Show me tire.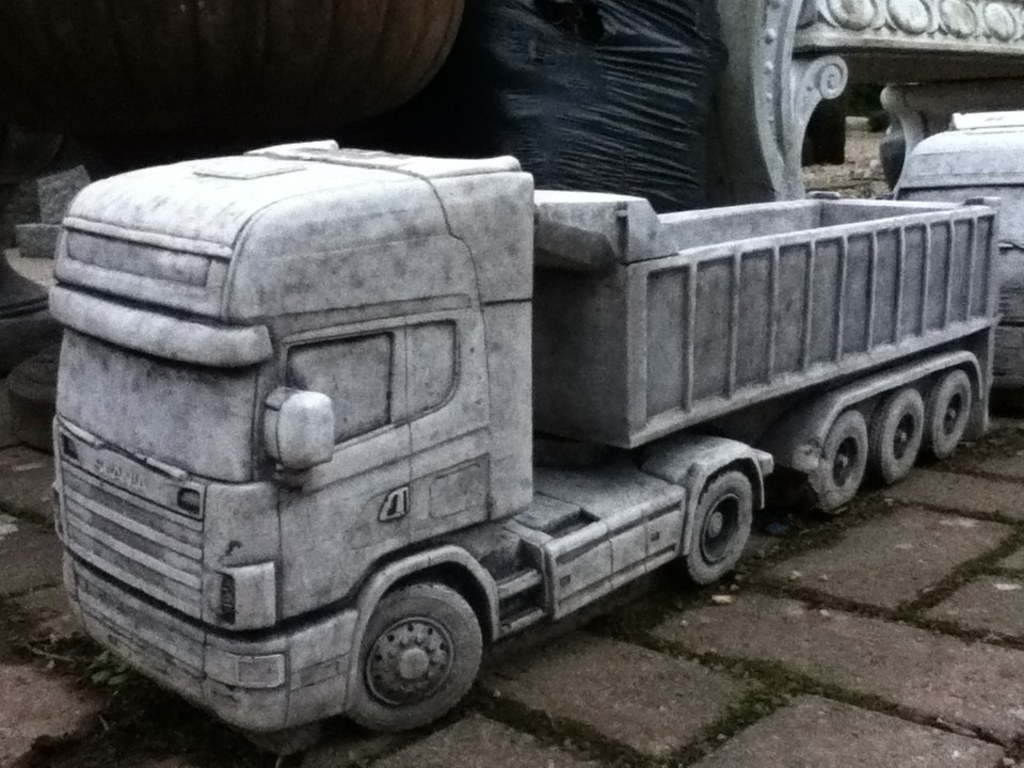
tire is here: [x1=683, y1=470, x2=757, y2=585].
